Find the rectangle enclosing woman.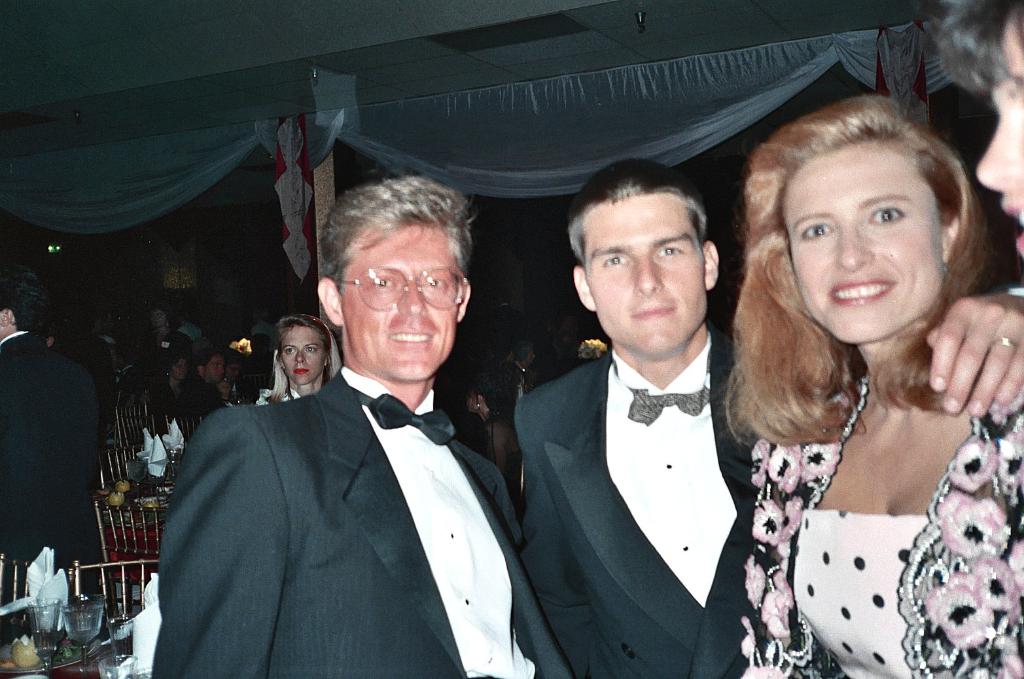
x1=259 y1=312 x2=345 y2=408.
